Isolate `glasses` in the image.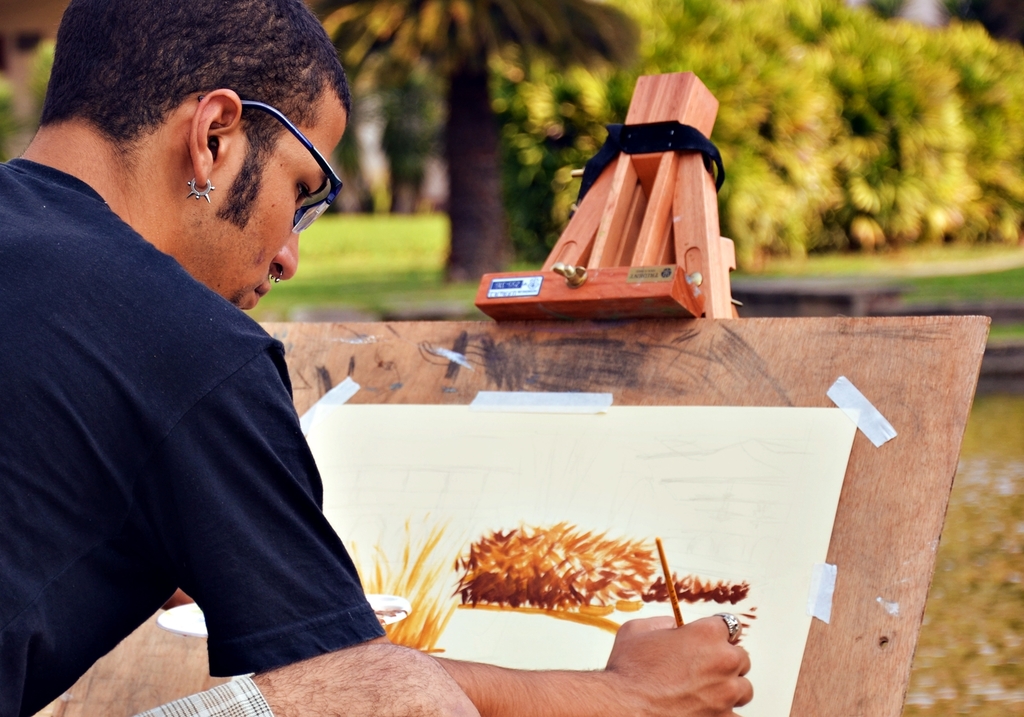
Isolated region: {"x1": 199, "y1": 95, "x2": 344, "y2": 236}.
